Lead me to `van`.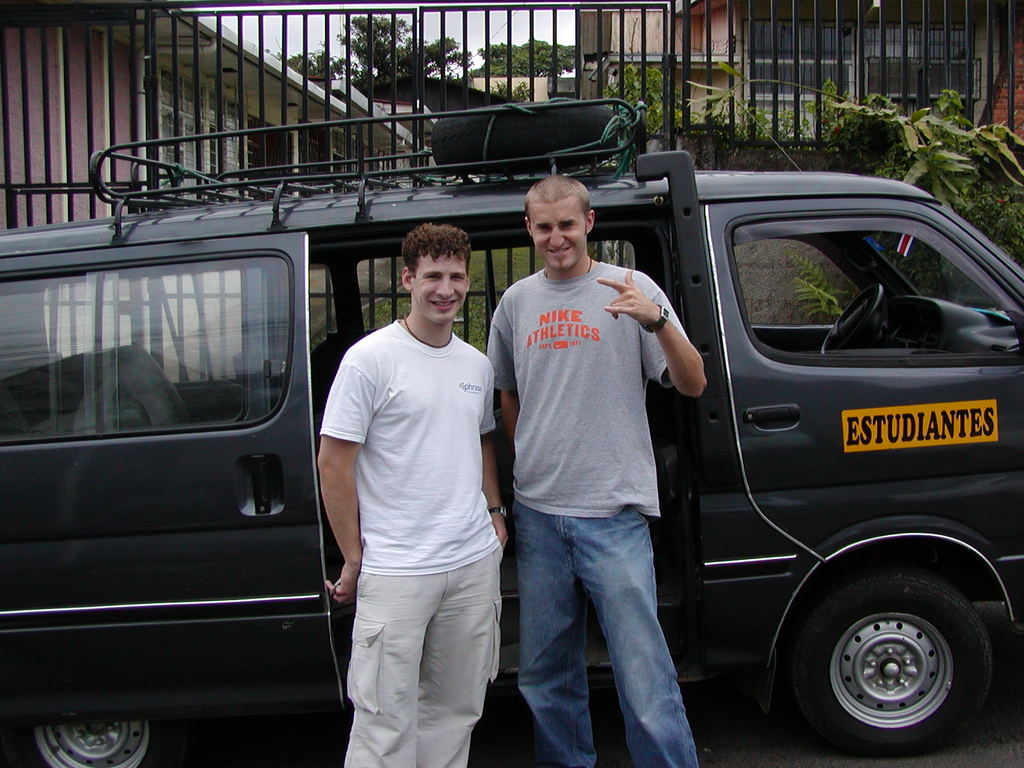
Lead to rect(0, 97, 1023, 767).
